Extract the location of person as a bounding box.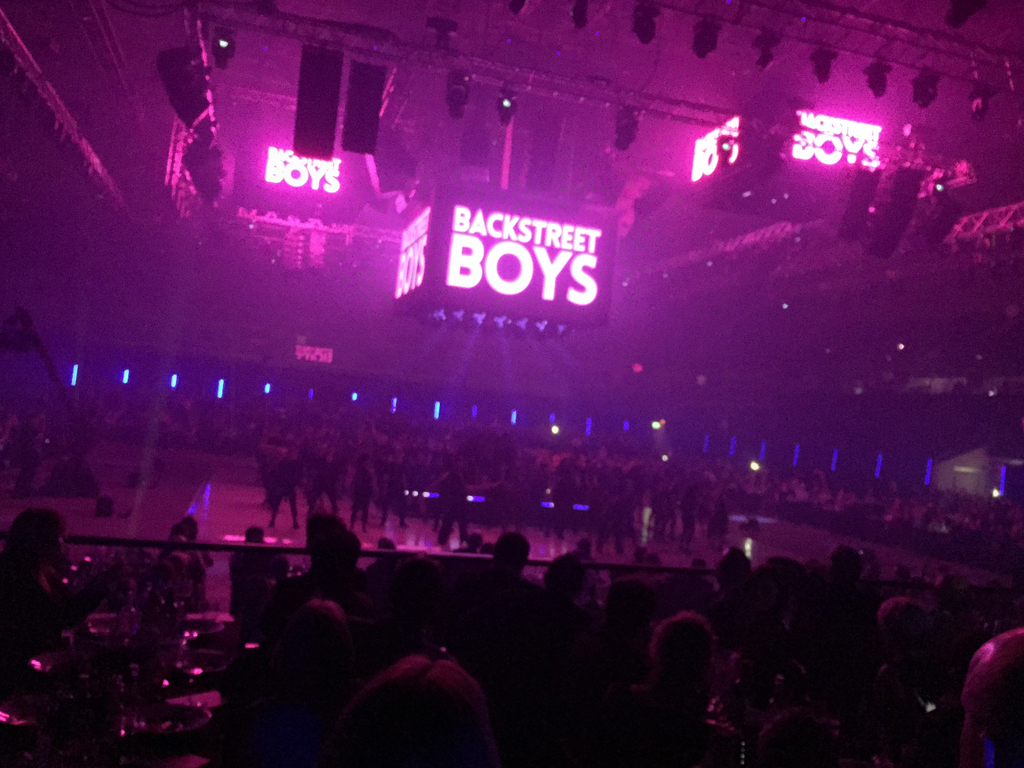
bbox=(298, 527, 361, 625).
